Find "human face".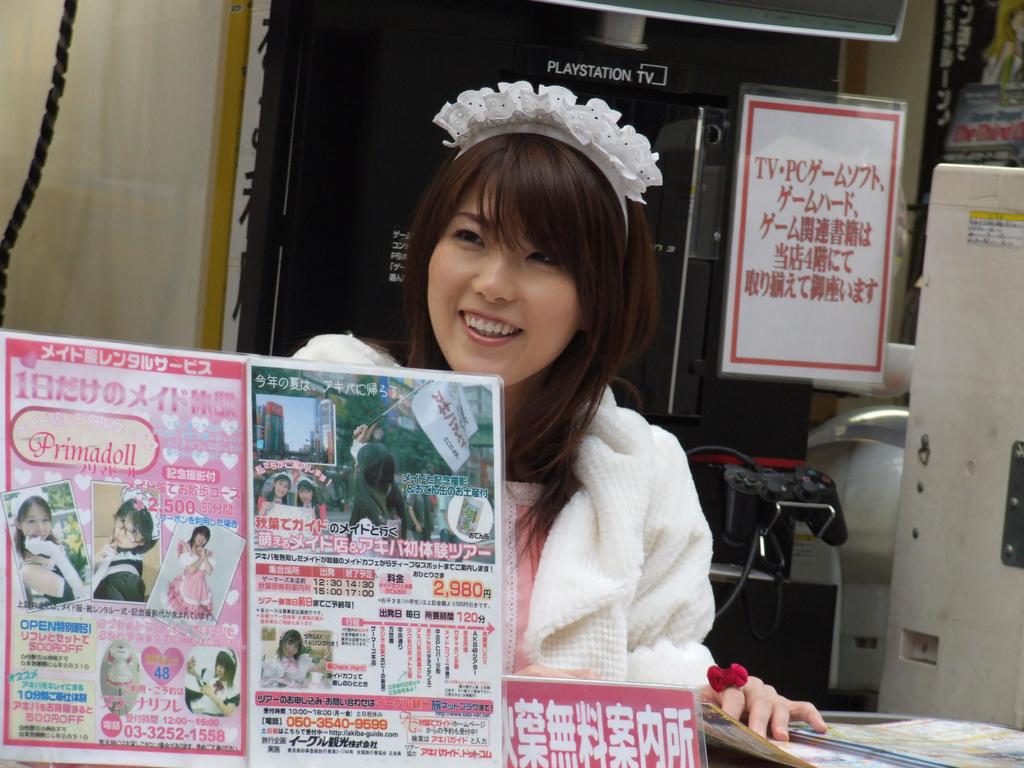
(273, 481, 291, 497).
